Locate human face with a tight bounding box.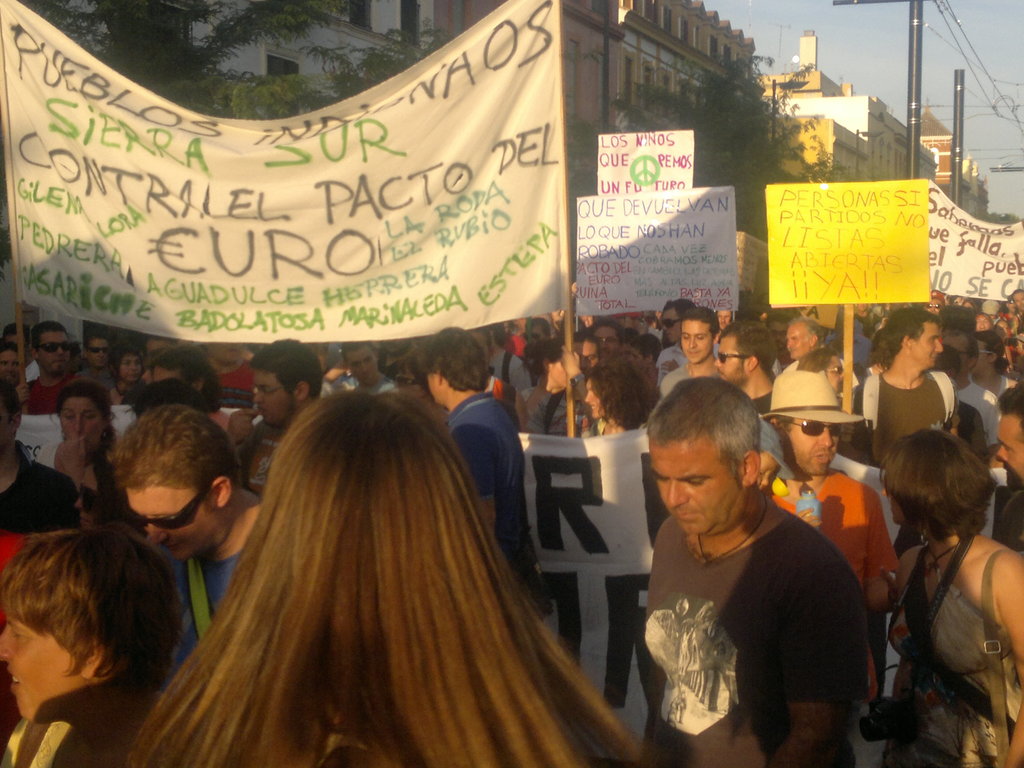
select_region(911, 319, 944, 374).
